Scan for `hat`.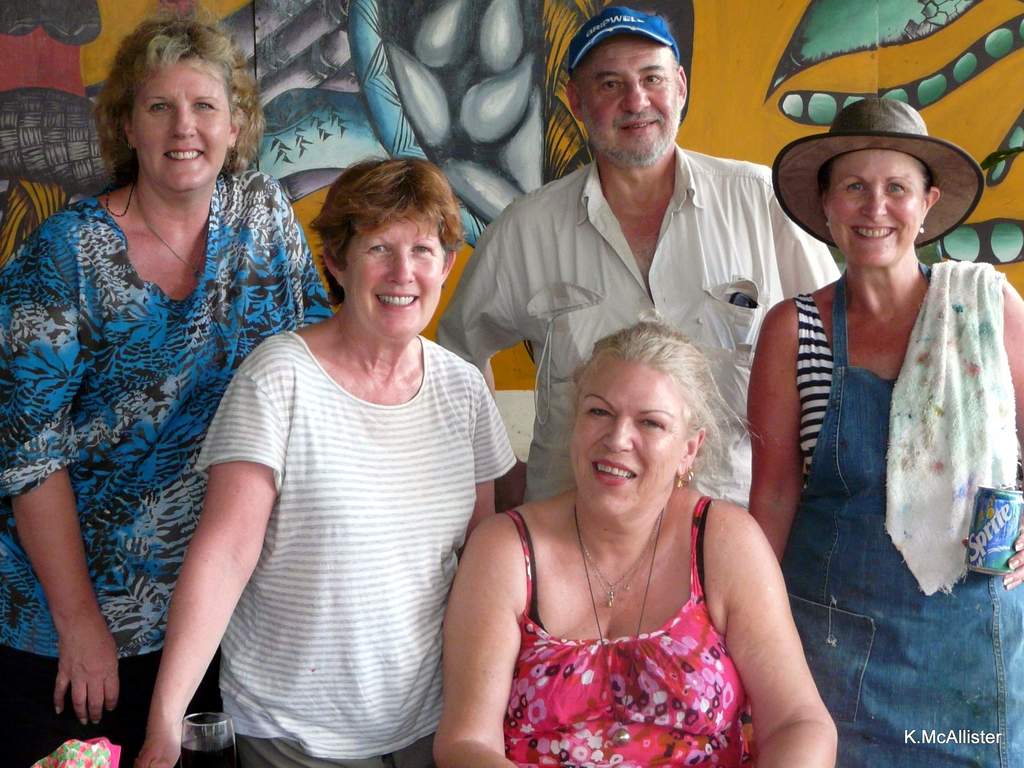
Scan result: rect(569, 7, 680, 83).
